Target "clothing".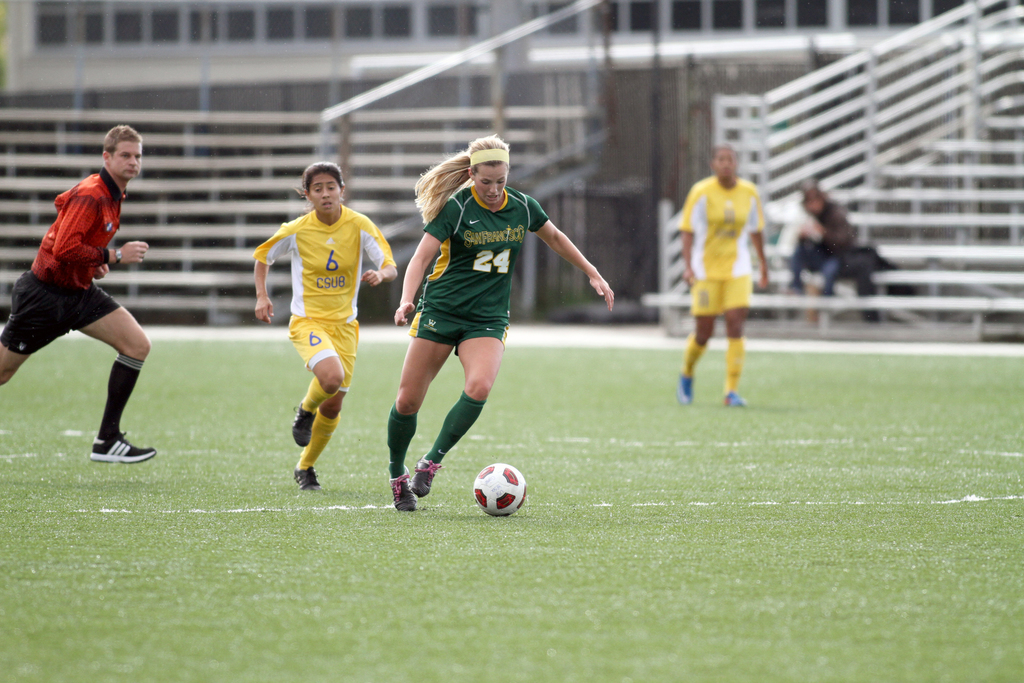
Target region: <region>787, 199, 858, 286</region>.
